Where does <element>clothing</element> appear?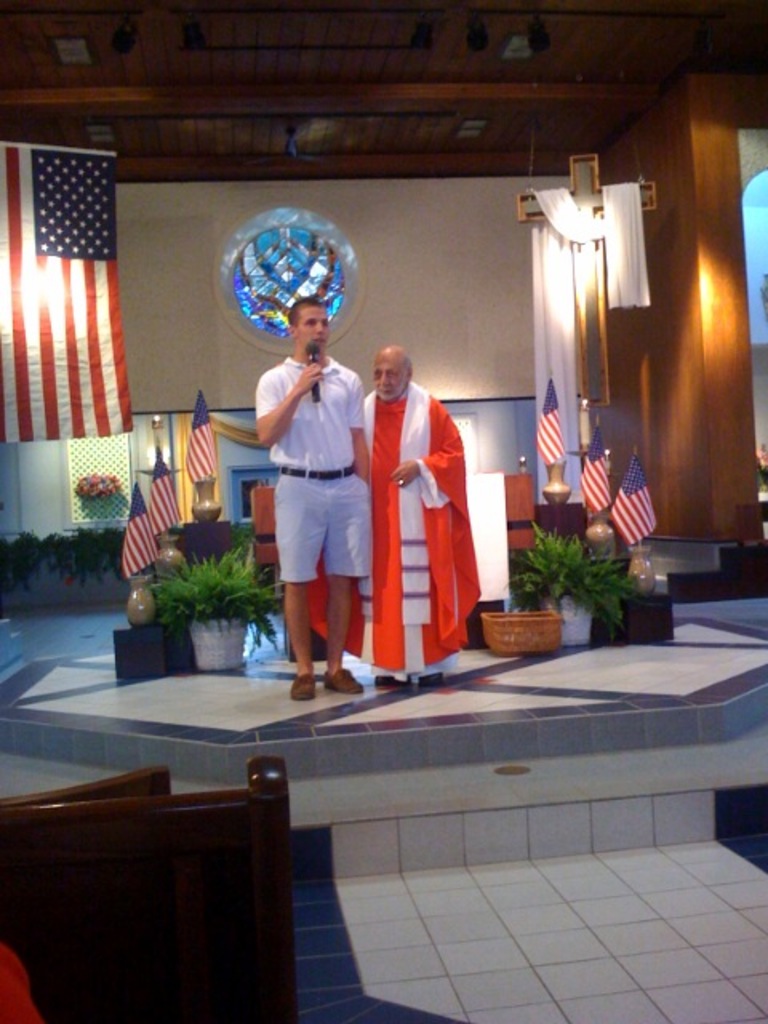
Appears at pyautogui.locateOnScreen(258, 355, 373, 586).
